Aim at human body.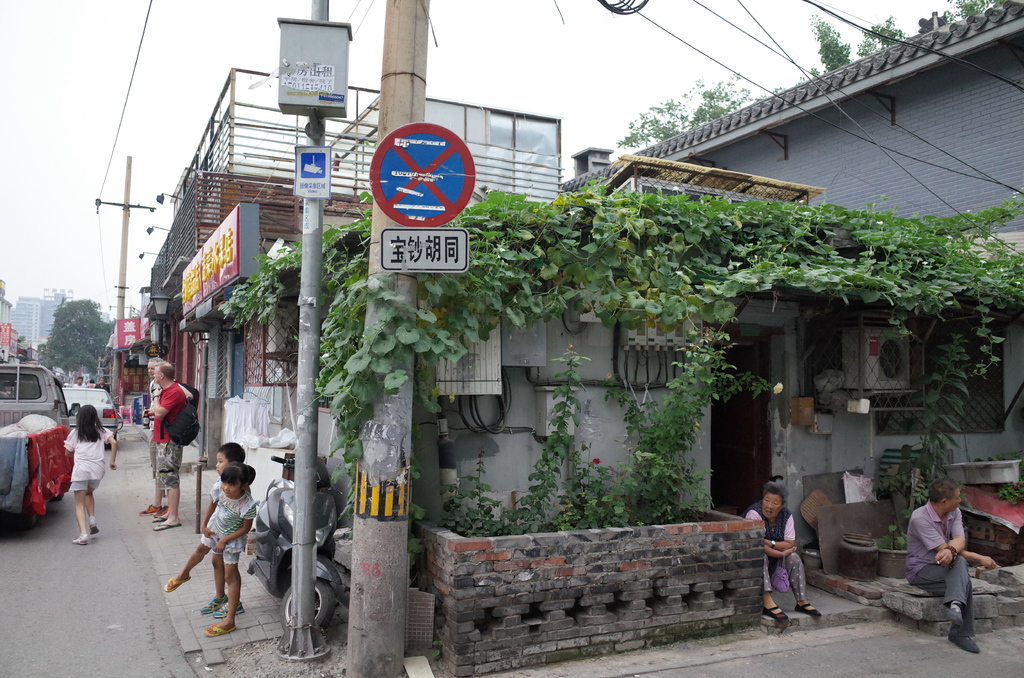
Aimed at 905/482/989/654.
